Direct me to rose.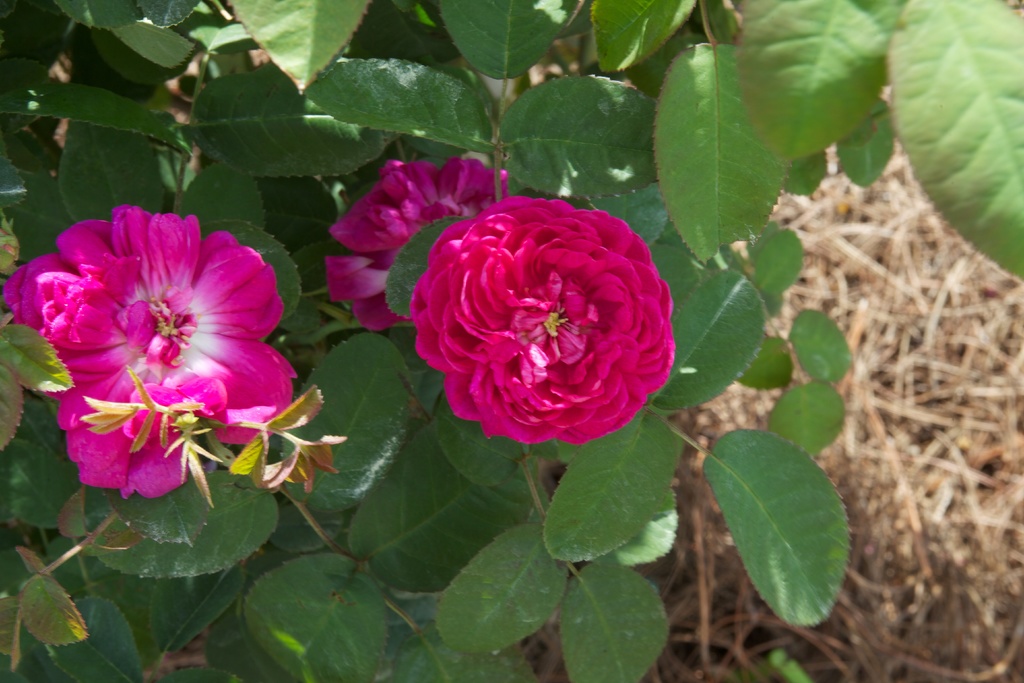
Direction: 5, 205, 295, 497.
